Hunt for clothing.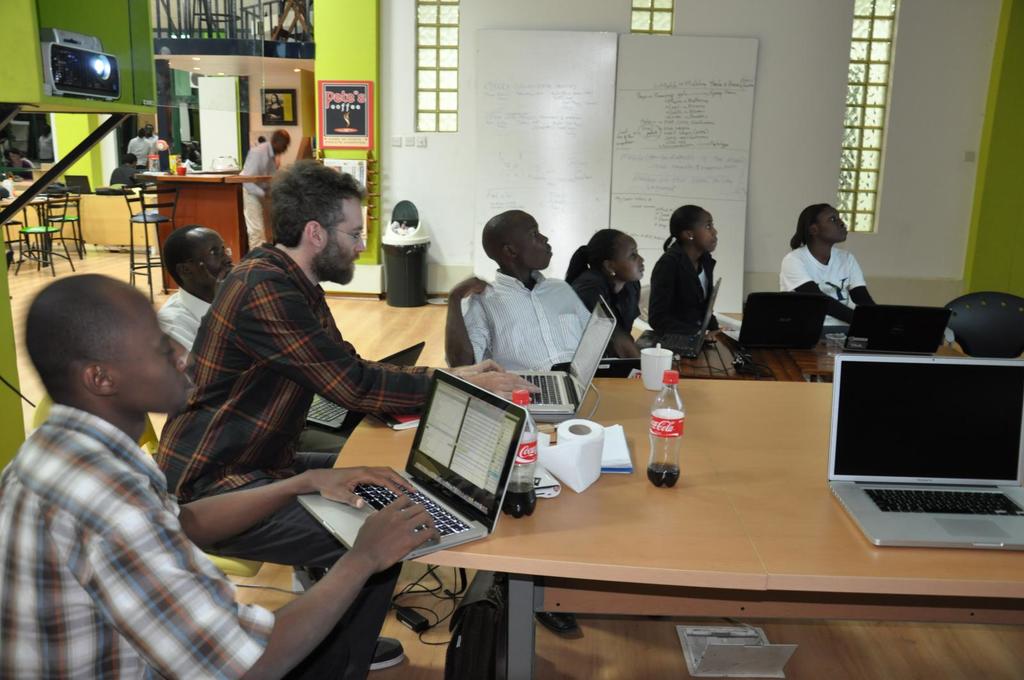
Hunted down at (0, 401, 280, 679).
